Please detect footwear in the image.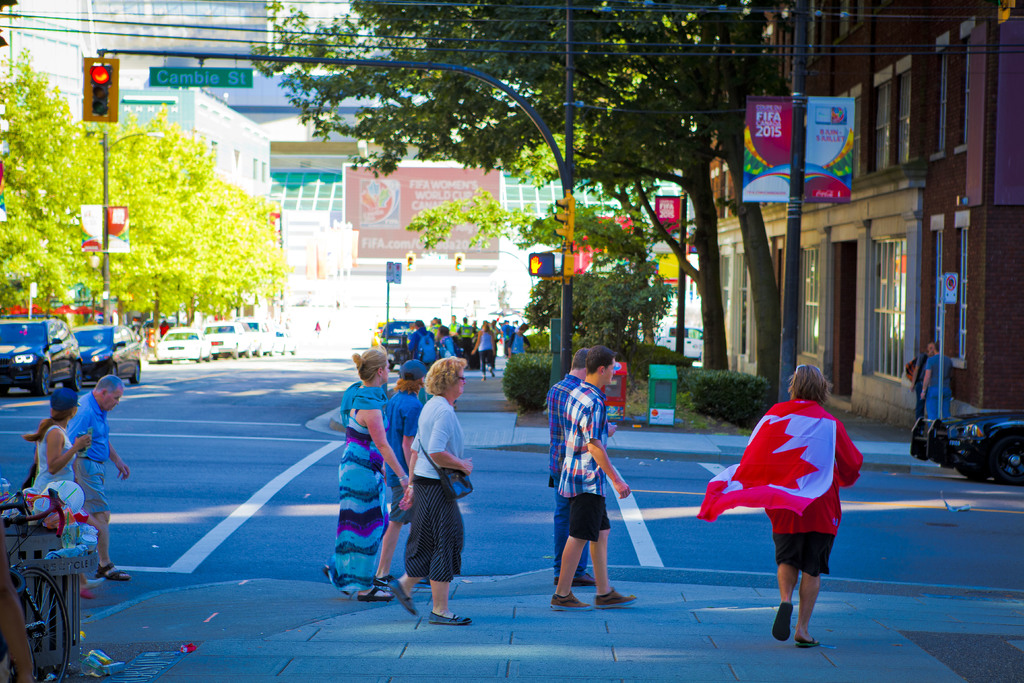
(x1=419, y1=577, x2=431, y2=588).
